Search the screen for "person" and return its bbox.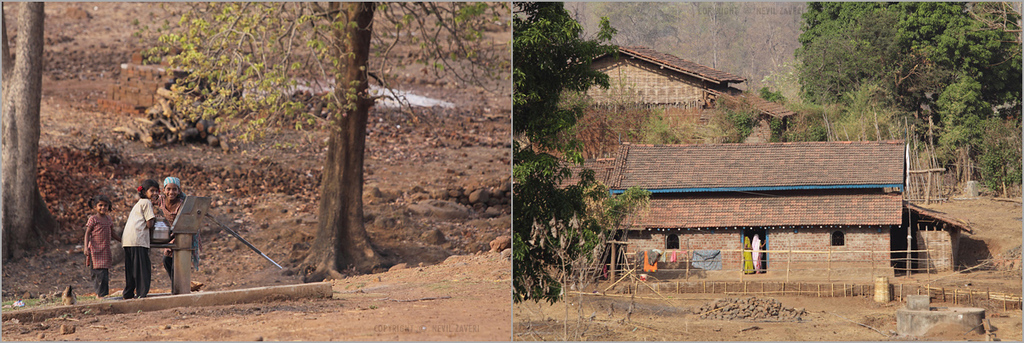
Found: 82,195,121,298.
